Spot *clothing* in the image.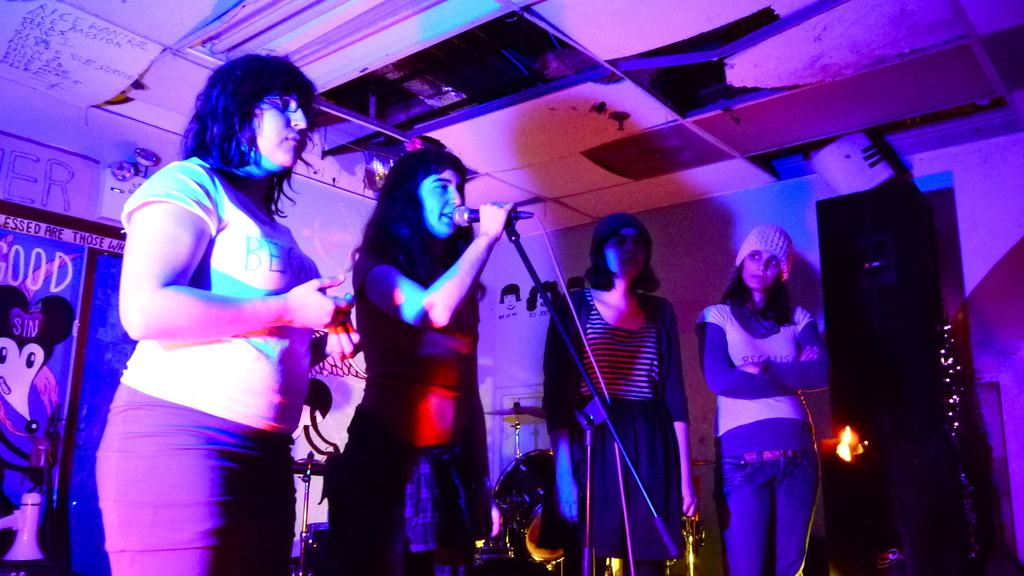
*clothing* found at (701, 297, 836, 575).
